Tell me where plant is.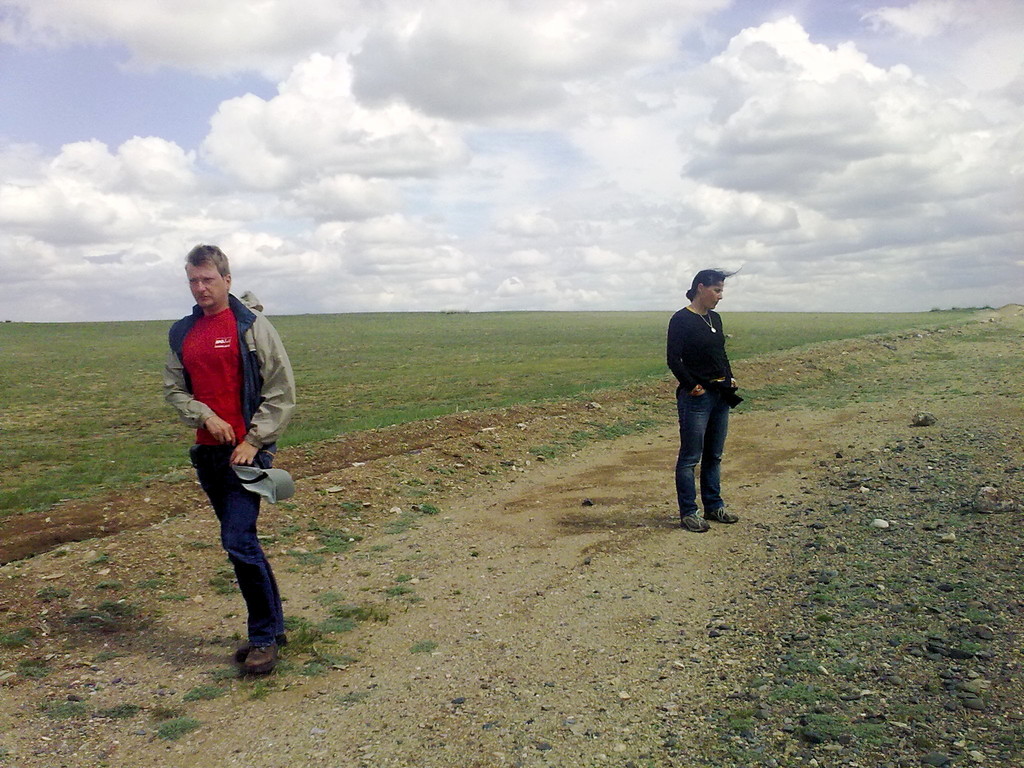
plant is at {"left": 274, "top": 657, "right": 298, "bottom": 676}.
